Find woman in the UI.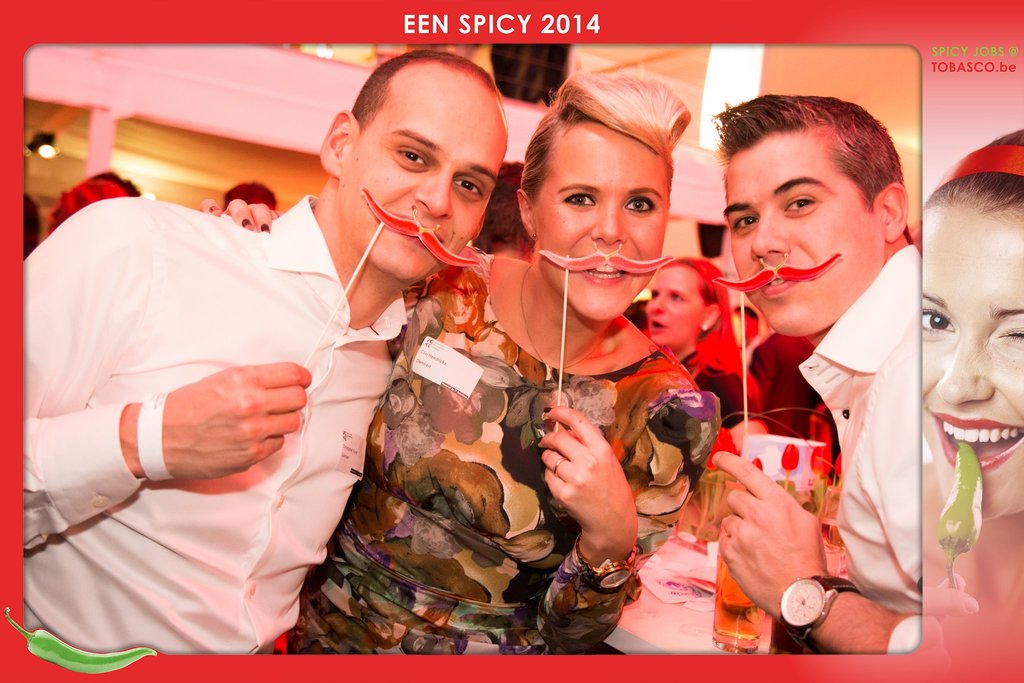
UI element at BBox(634, 252, 761, 431).
